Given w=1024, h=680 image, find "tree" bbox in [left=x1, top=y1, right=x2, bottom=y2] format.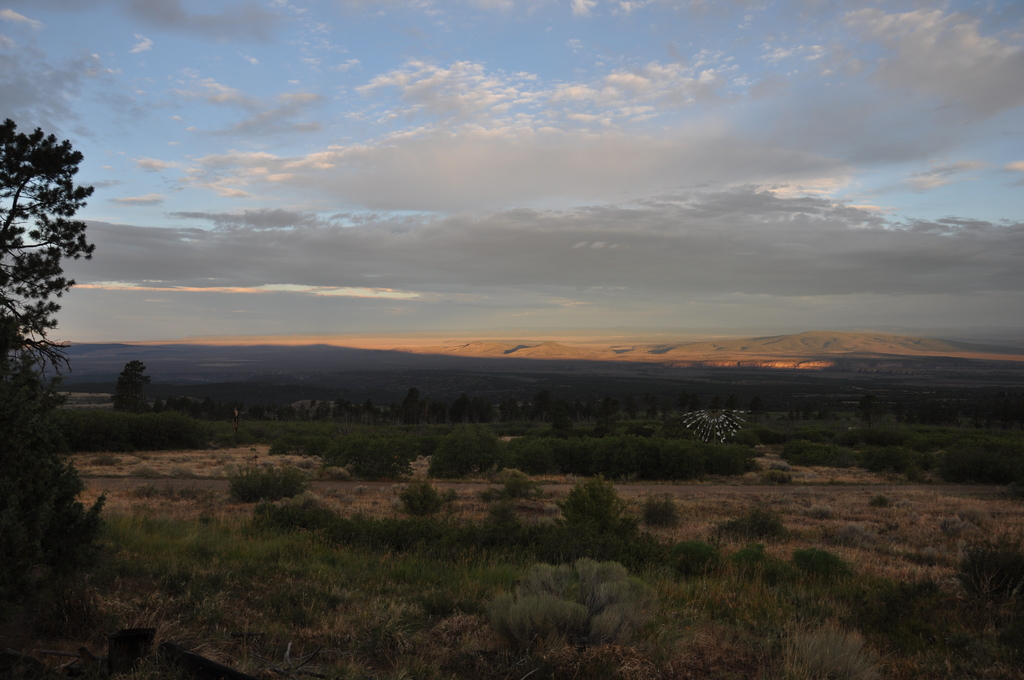
[left=856, top=393, right=886, bottom=425].
